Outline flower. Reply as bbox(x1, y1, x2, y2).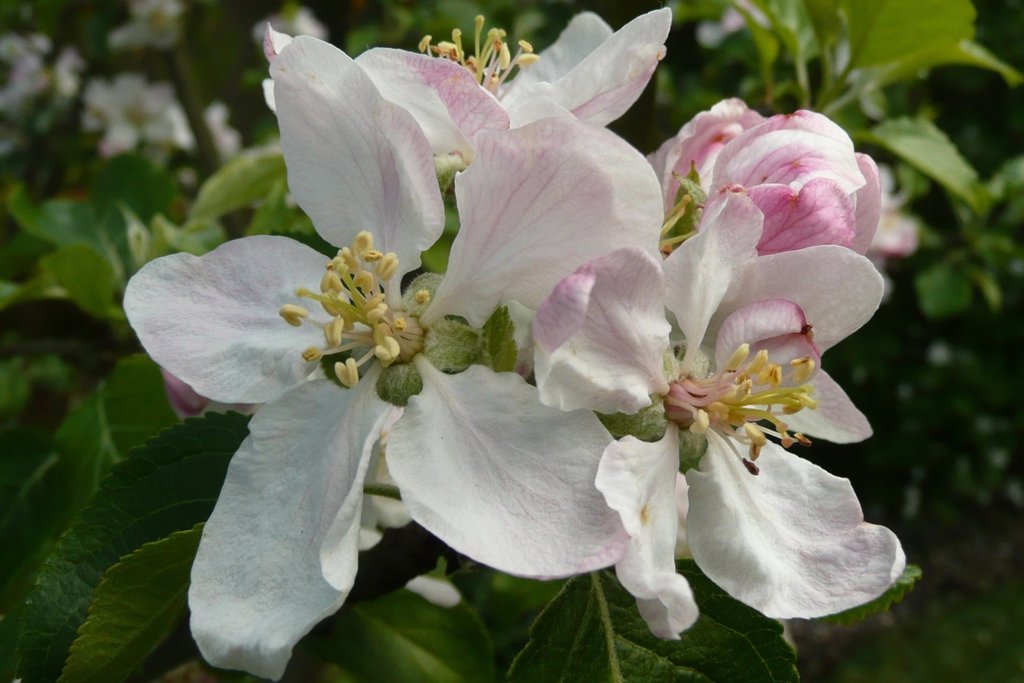
bbox(644, 105, 877, 255).
